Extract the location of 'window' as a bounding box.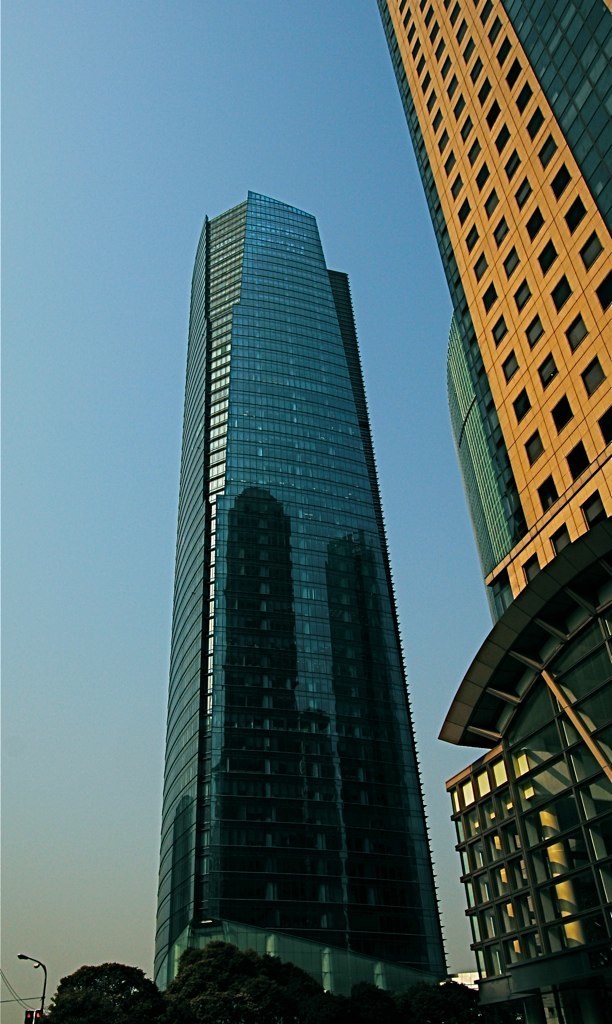
x1=498, y1=243, x2=518, y2=279.
